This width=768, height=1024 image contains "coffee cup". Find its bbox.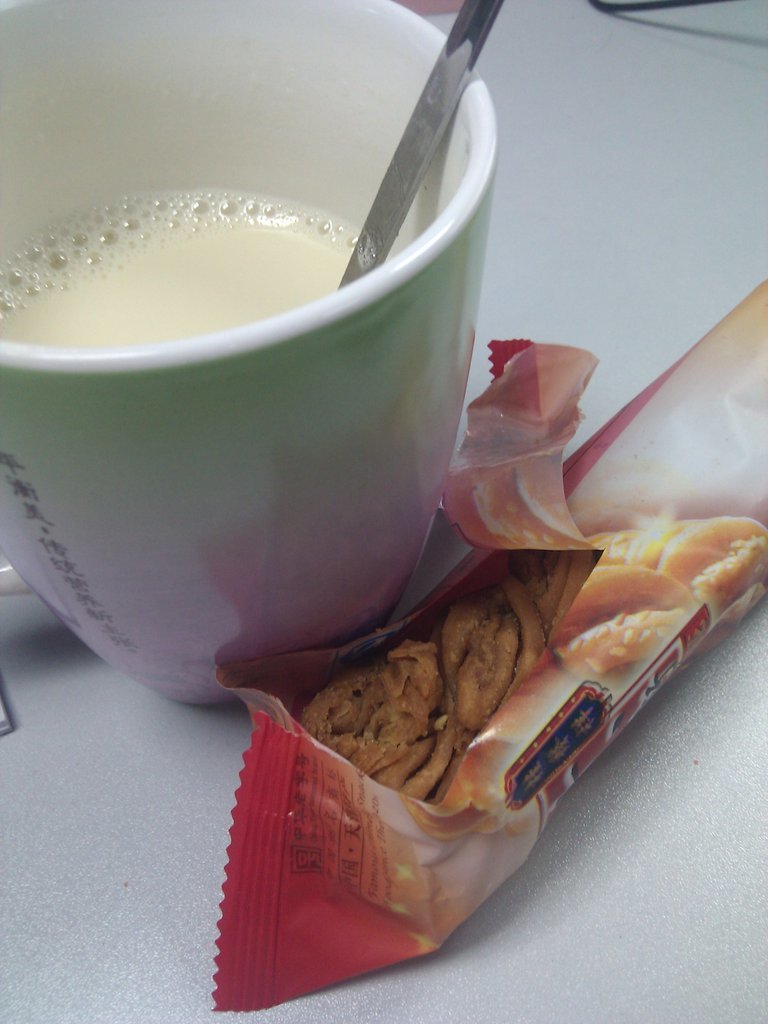
0/0/501/704.
